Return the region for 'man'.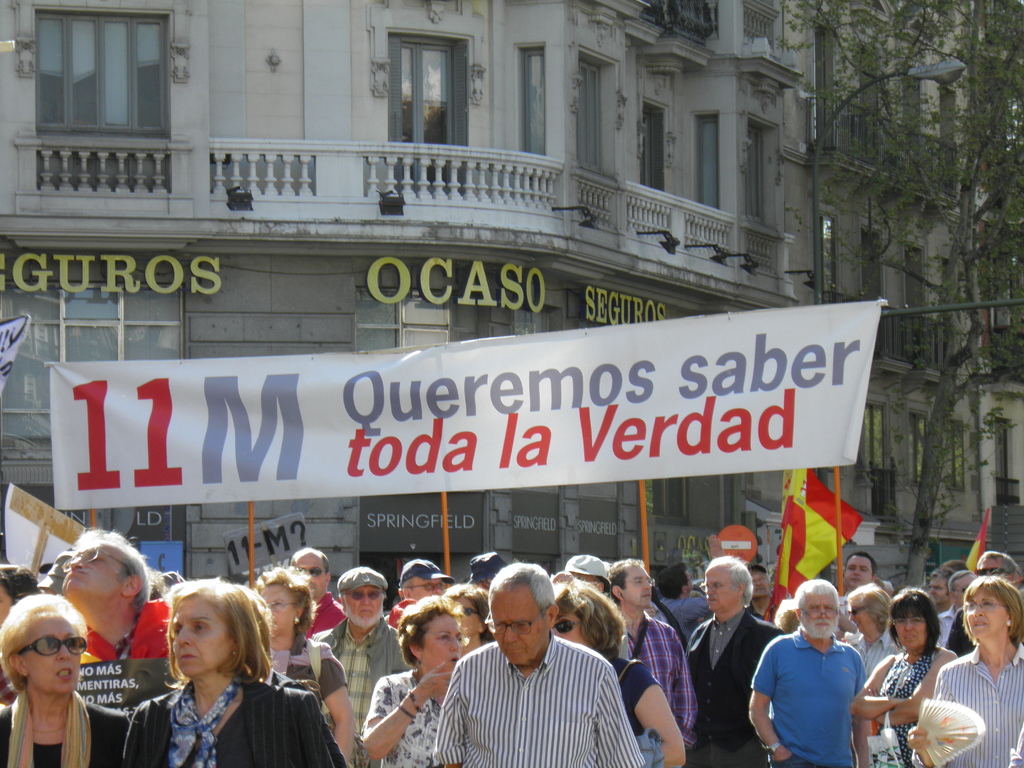
[x1=749, y1=576, x2=876, y2=767].
